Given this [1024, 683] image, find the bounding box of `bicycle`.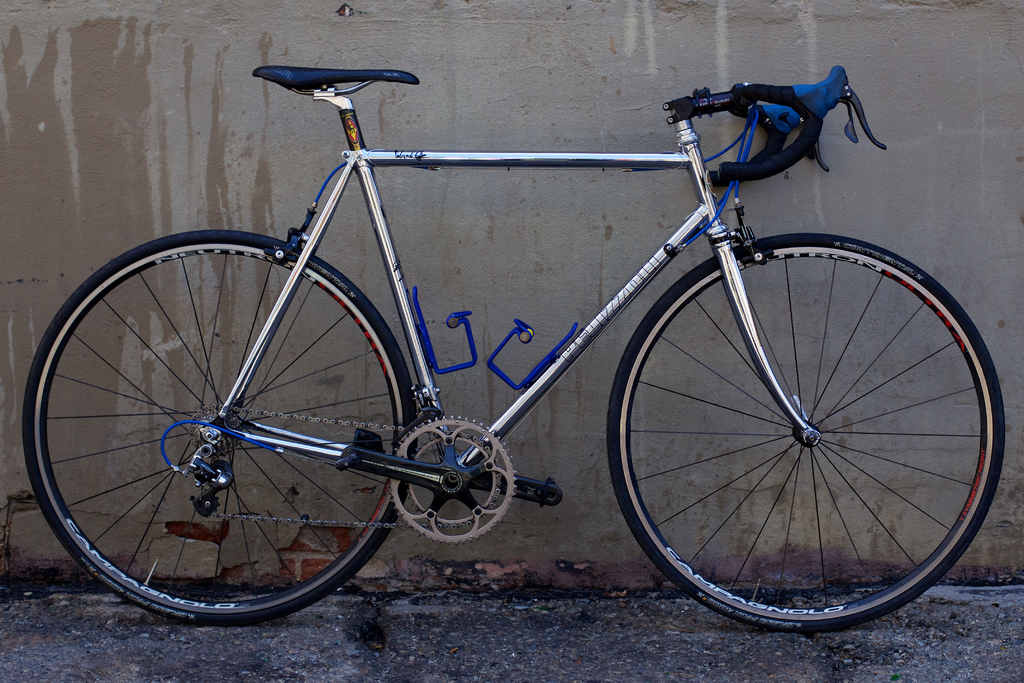
[x1=40, y1=22, x2=991, y2=643].
